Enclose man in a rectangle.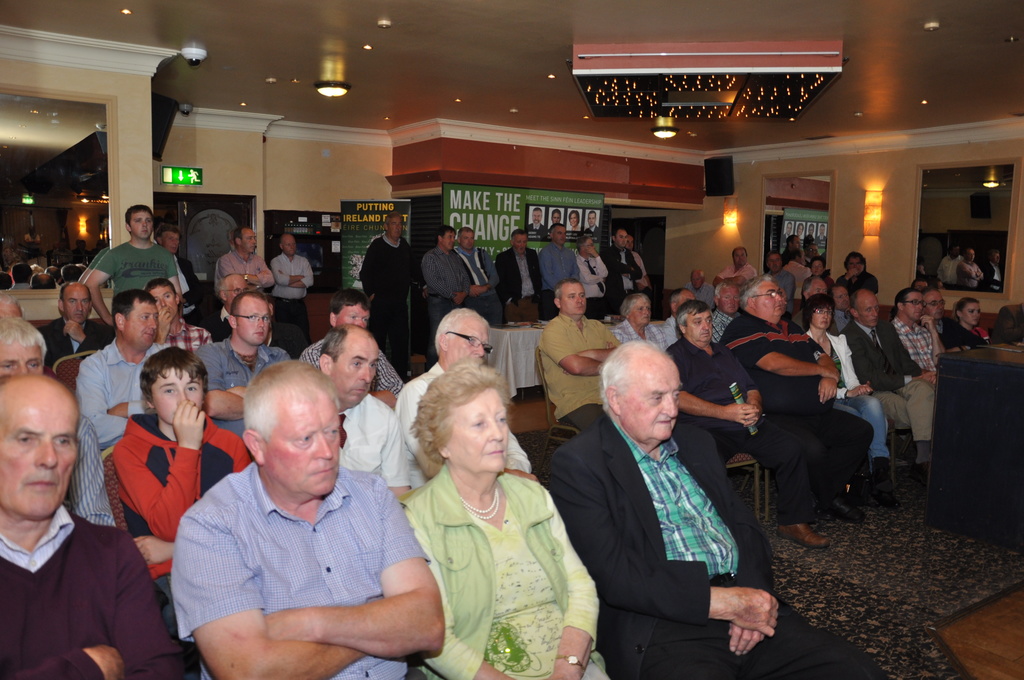
region(73, 287, 172, 463).
